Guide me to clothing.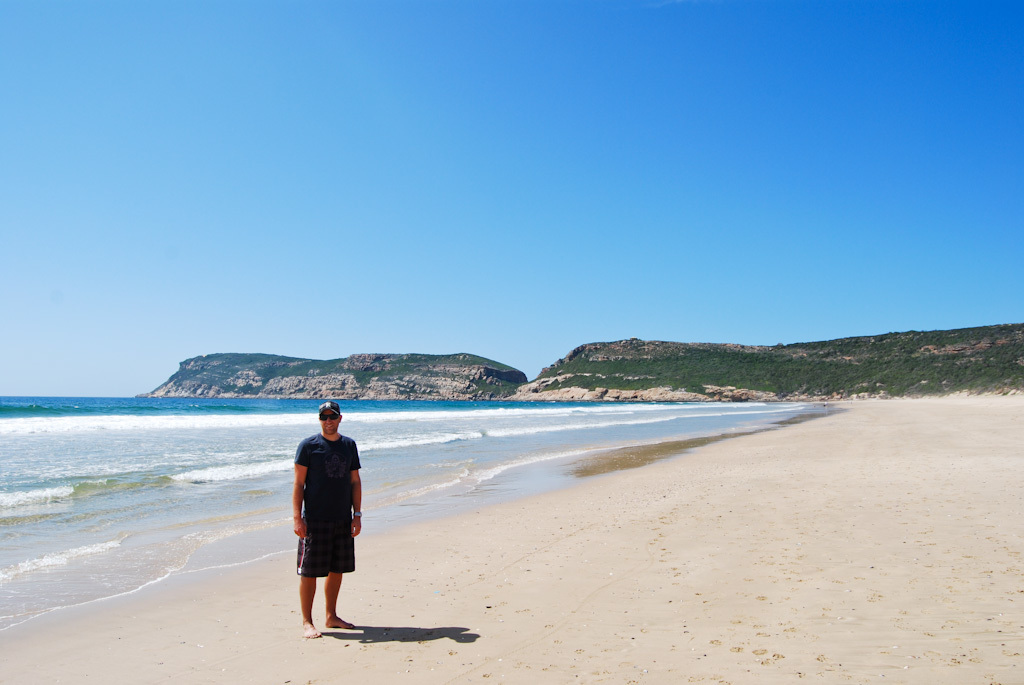
Guidance: bbox=(287, 424, 361, 597).
